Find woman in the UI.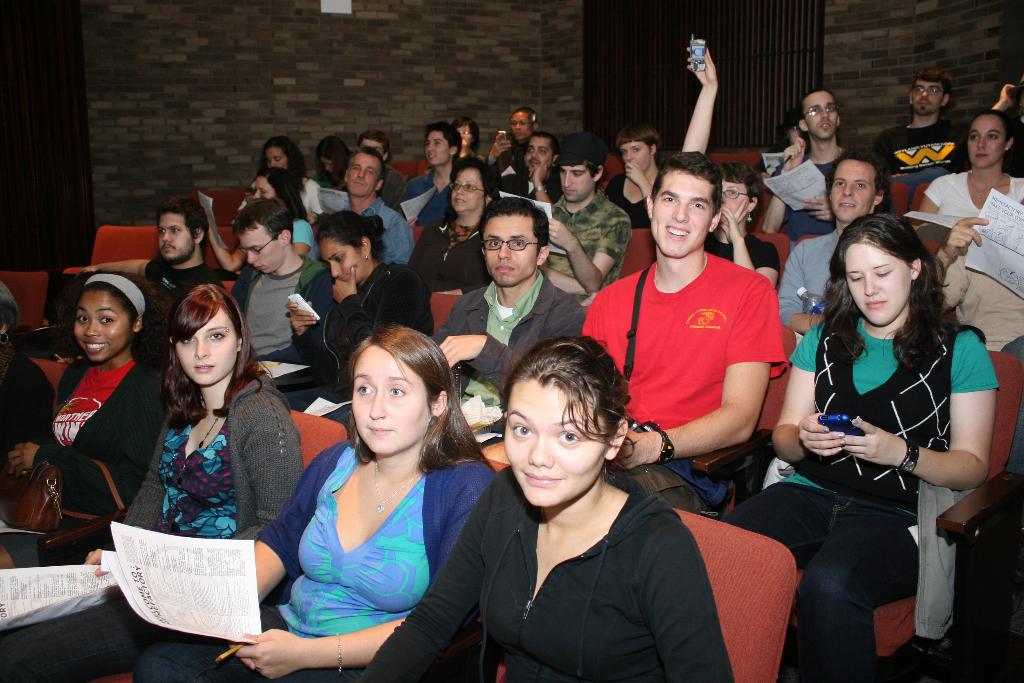
UI element at locate(236, 138, 324, 217).
